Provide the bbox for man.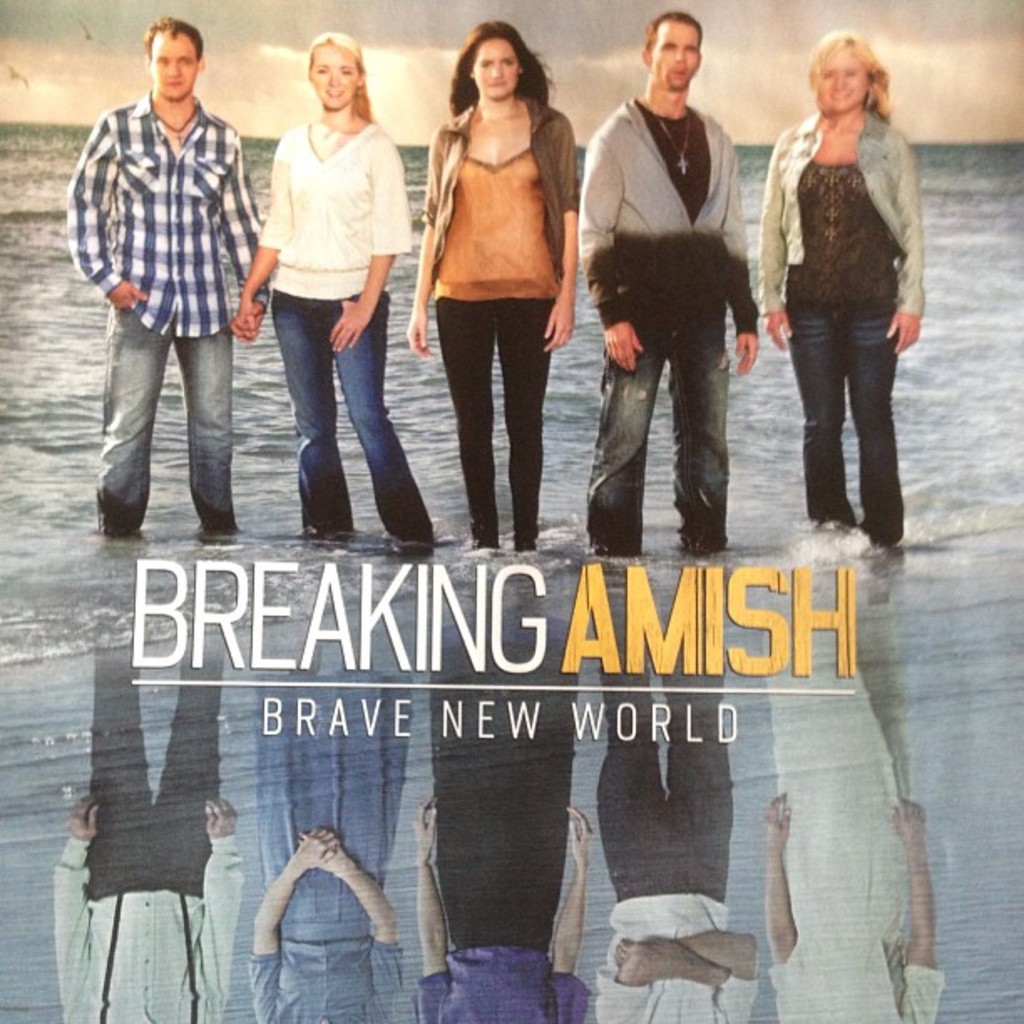
BBox(574, 5, 763, 559).
